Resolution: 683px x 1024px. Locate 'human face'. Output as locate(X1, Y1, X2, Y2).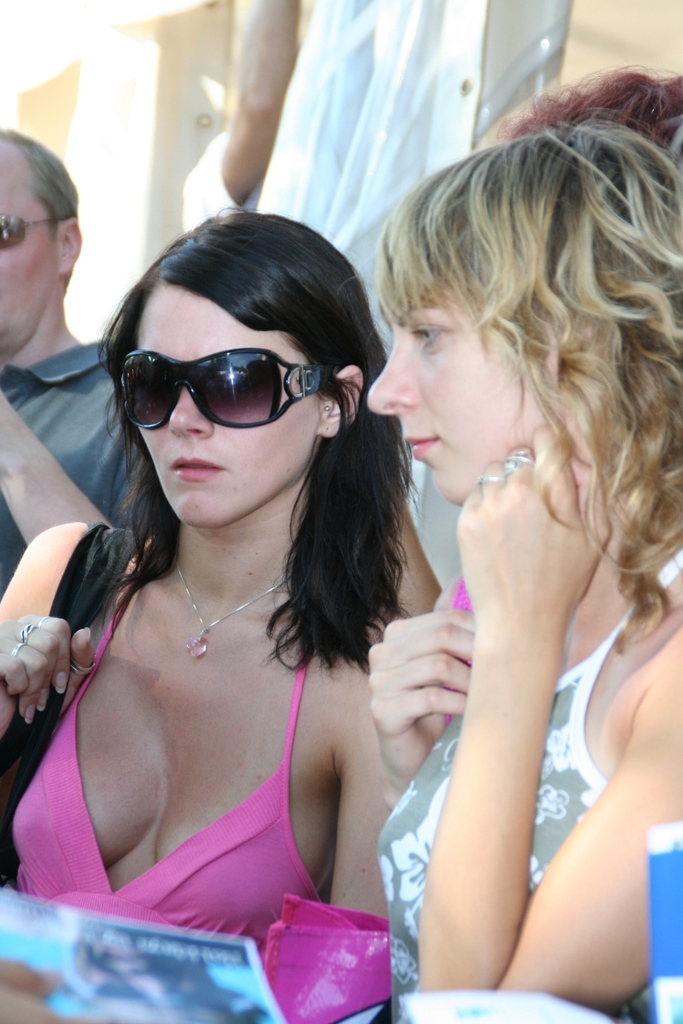
locate(0, 148, 69, 349).
